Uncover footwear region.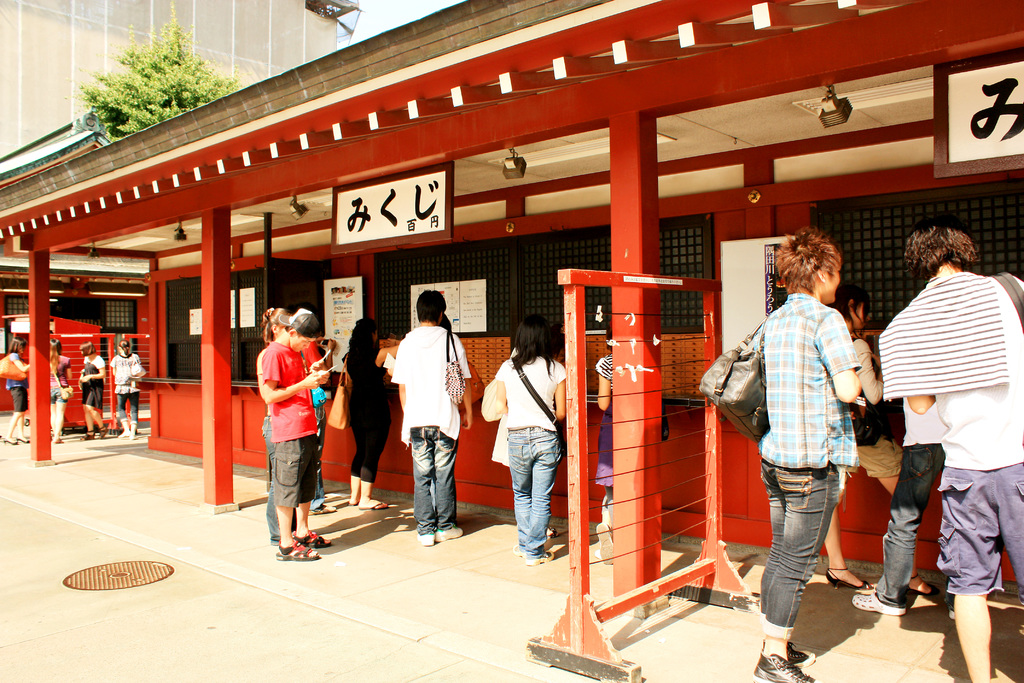
Uncovered: 76,429,99,441.
